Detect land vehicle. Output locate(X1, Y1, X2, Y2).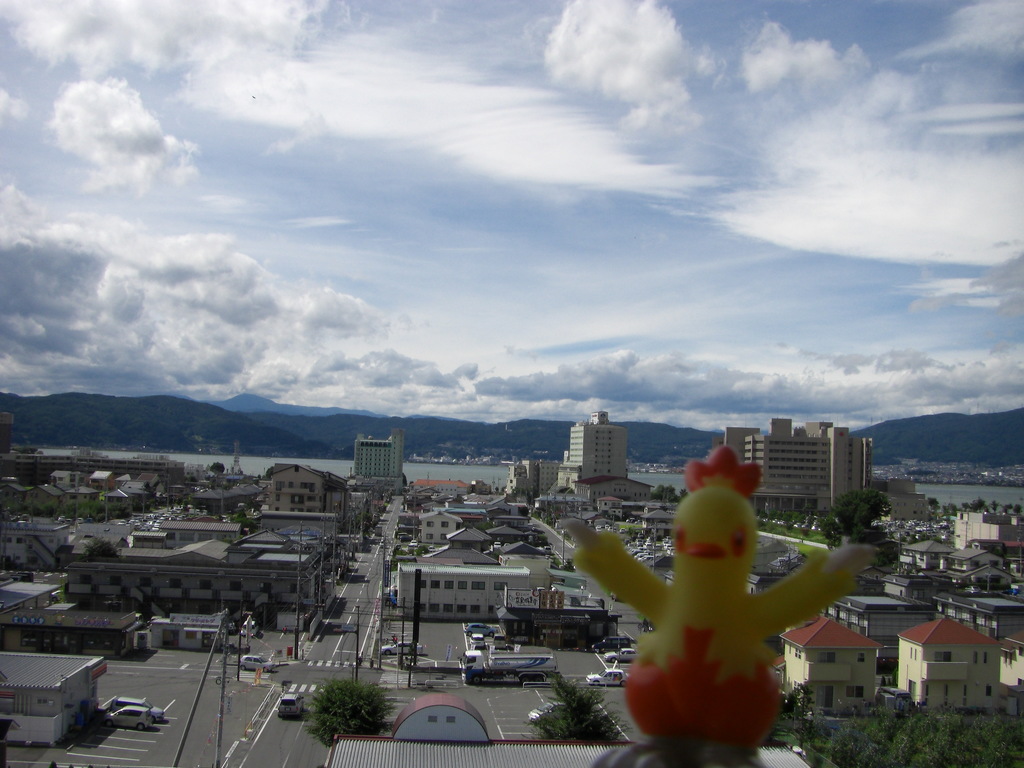
locate(102, 707, 150, 732).
